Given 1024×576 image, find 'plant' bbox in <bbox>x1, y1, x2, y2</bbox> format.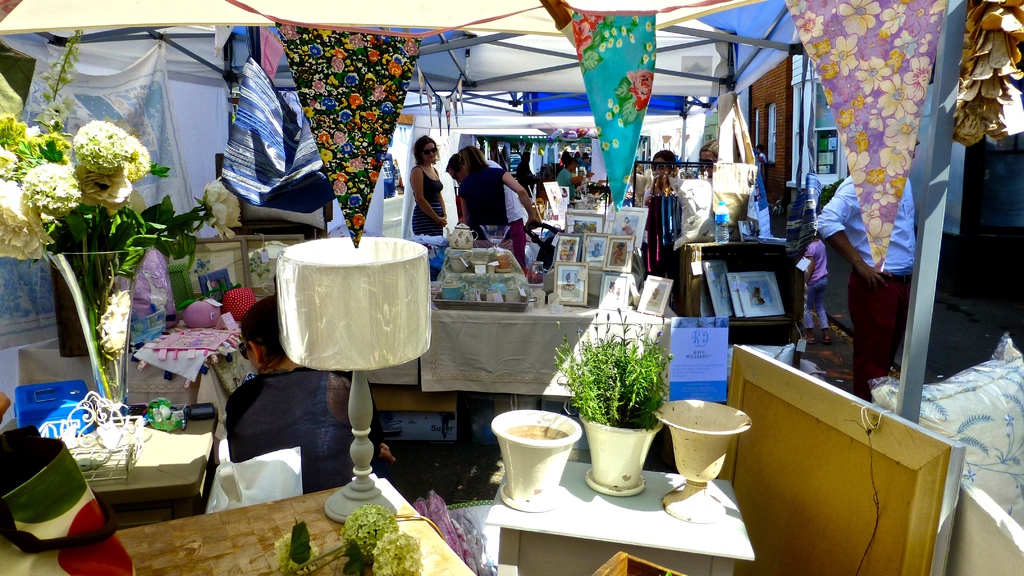
<bbox>596, 21, 656, 150</bbox>.
